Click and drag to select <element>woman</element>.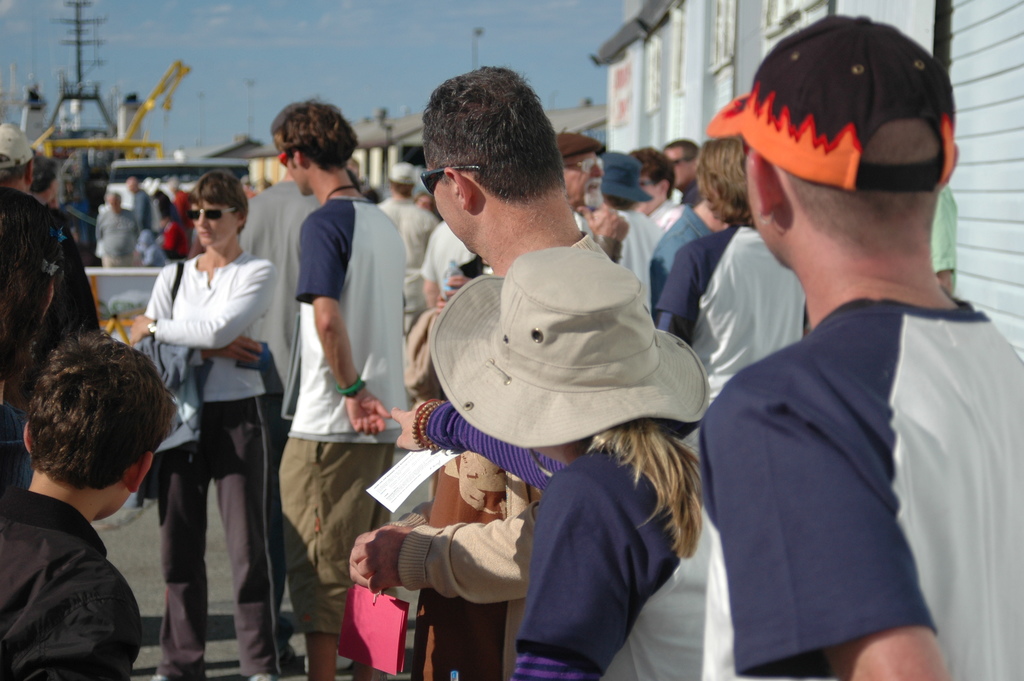
Selection: pyautogui.locateOnScreen(138, 167, 277, 680).
